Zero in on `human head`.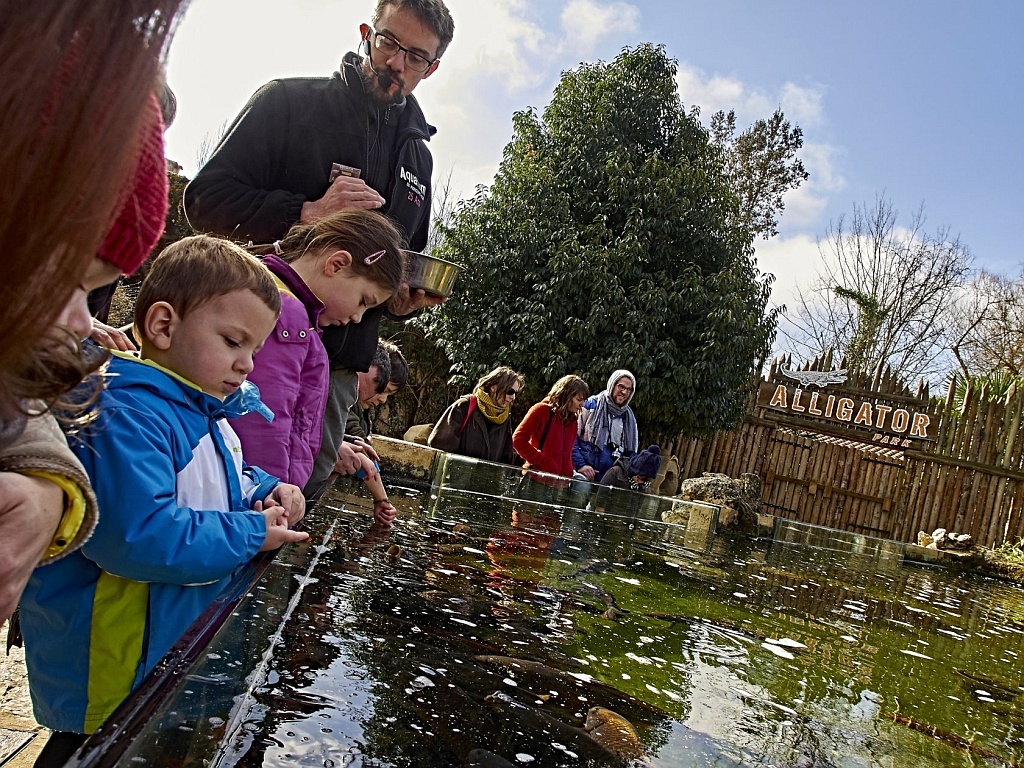
Zeroed in: {"x1": 299, "y1": 211, "x2": 405, "y2": 327}.
